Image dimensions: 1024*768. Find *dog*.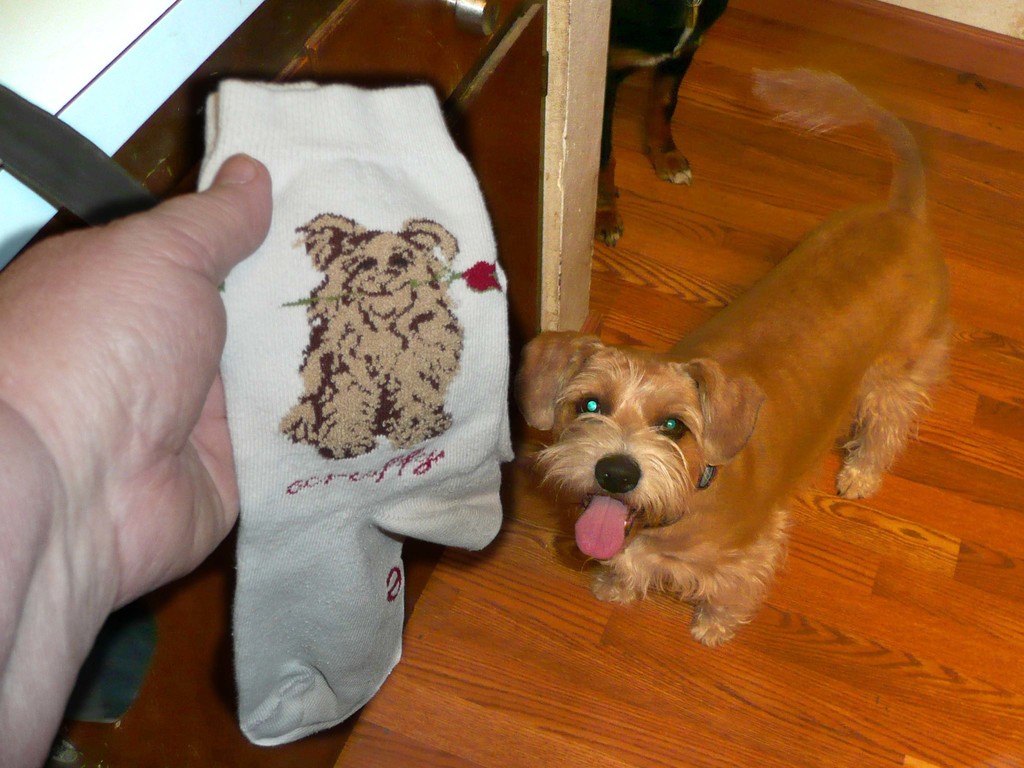
bbox=(516, 68, 949, 650).
